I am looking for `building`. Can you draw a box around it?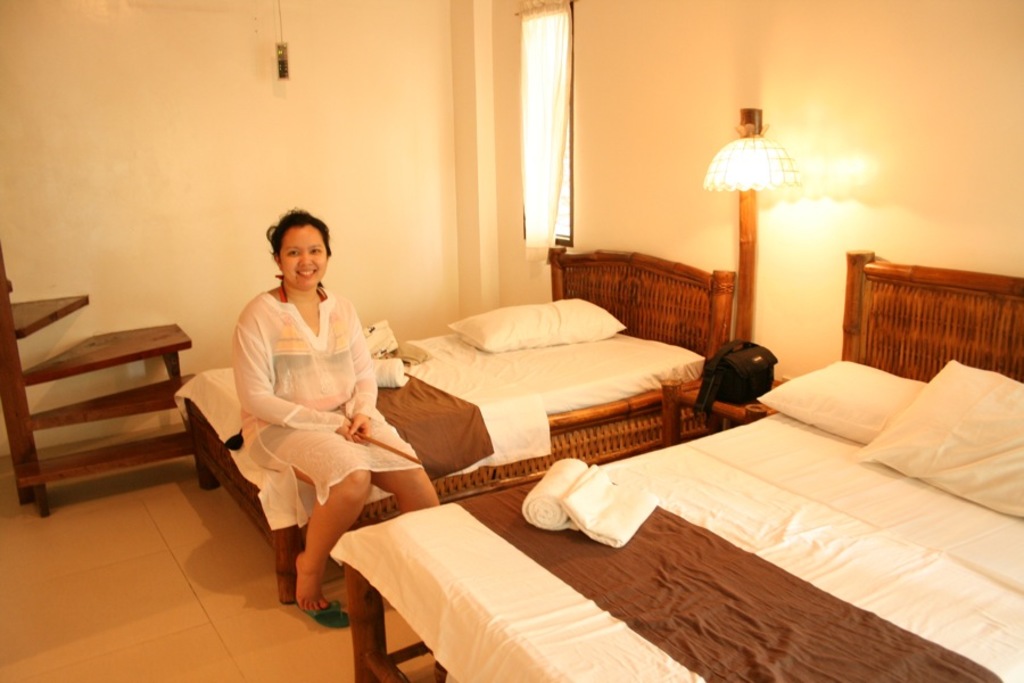
Sure, the bounding box is x1=0 y1=0 x2=1023 y2=682.
